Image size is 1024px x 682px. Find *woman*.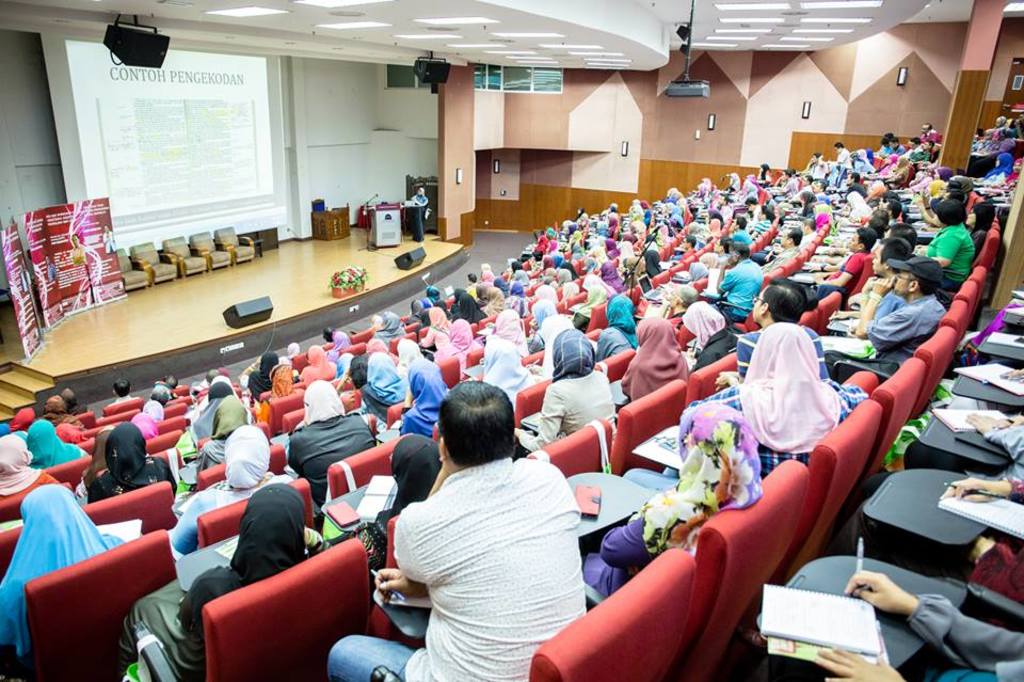
crop(243, 348, 279, 401).
